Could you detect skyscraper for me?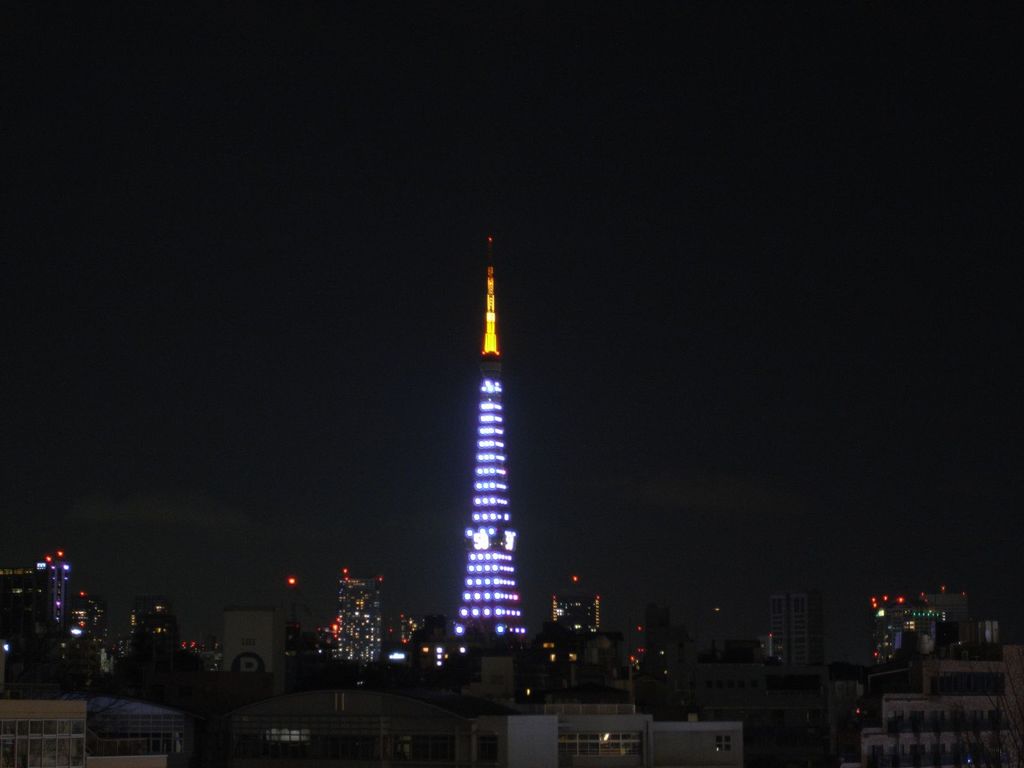
Detection result: crop(437, 224, 563, 676).
